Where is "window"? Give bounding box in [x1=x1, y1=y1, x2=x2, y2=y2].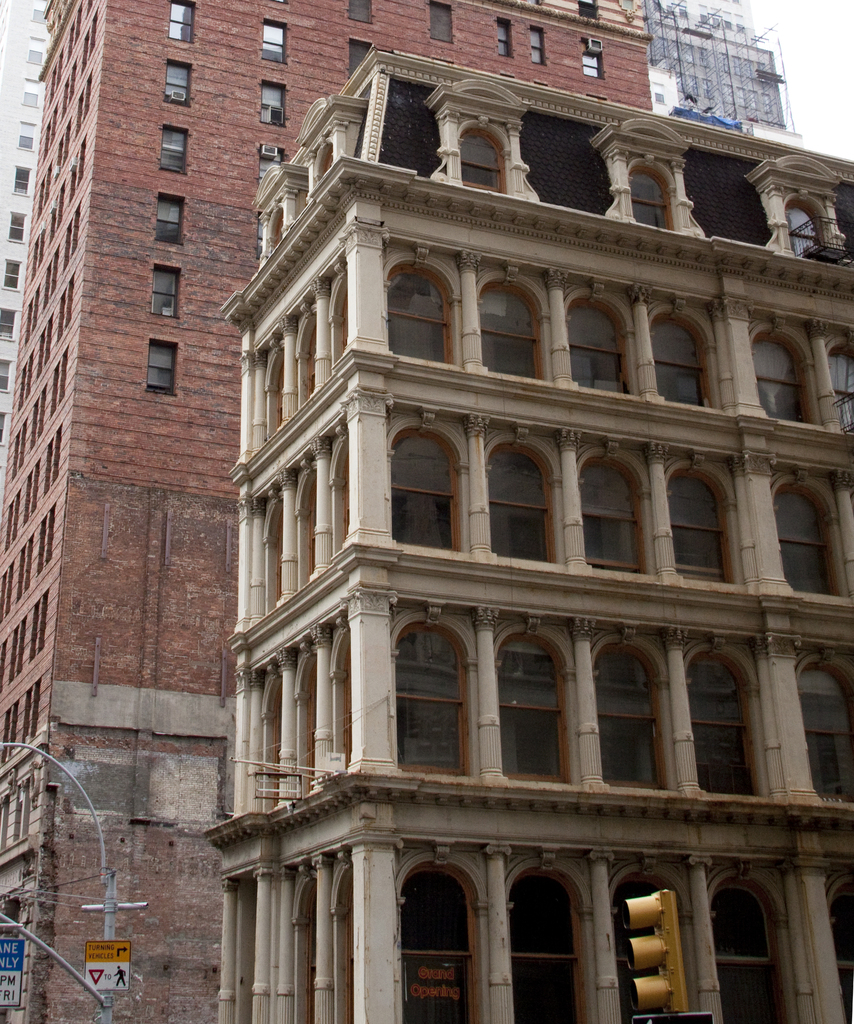
[x1=169, y1=63, x2=186, y2=106].
